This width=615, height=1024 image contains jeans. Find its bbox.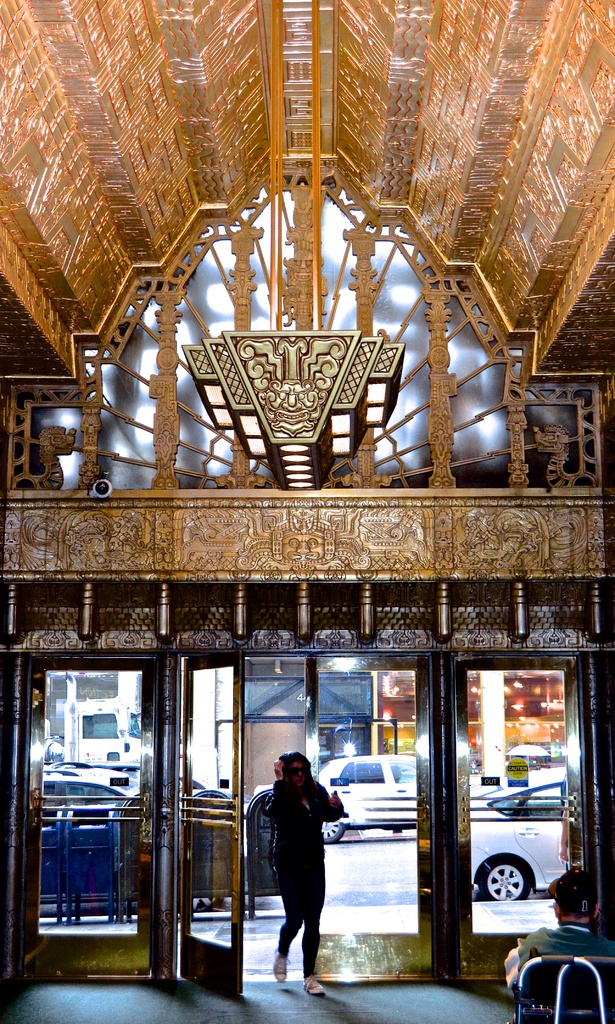
left=278, top=861, right=325, bottom=977.
